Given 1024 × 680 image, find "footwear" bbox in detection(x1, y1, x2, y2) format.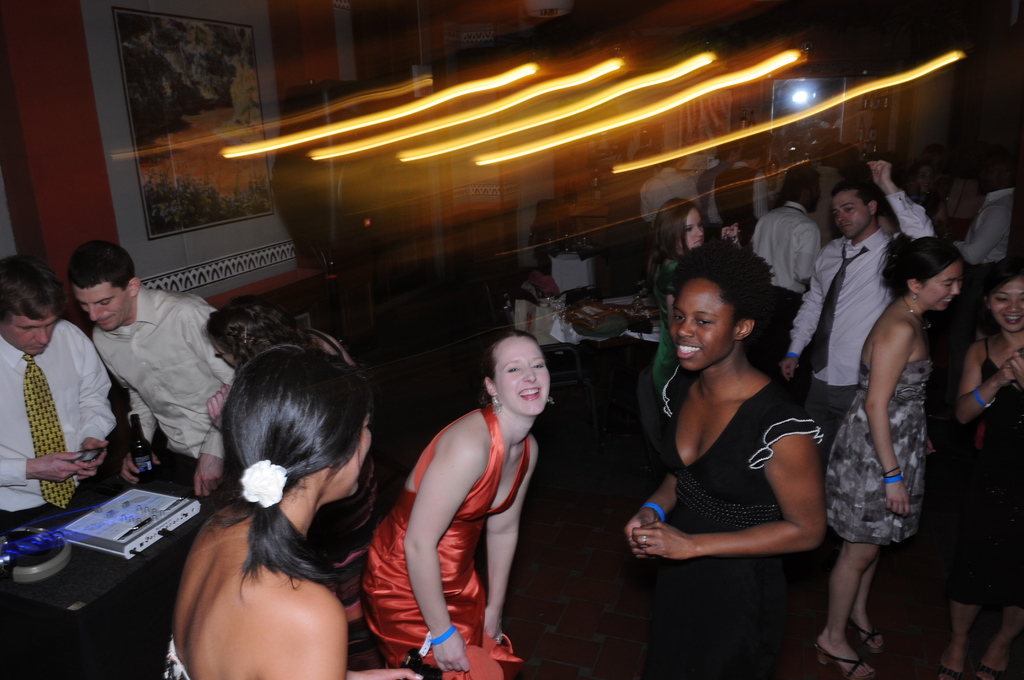
detection(930, 667, 956, 679).
